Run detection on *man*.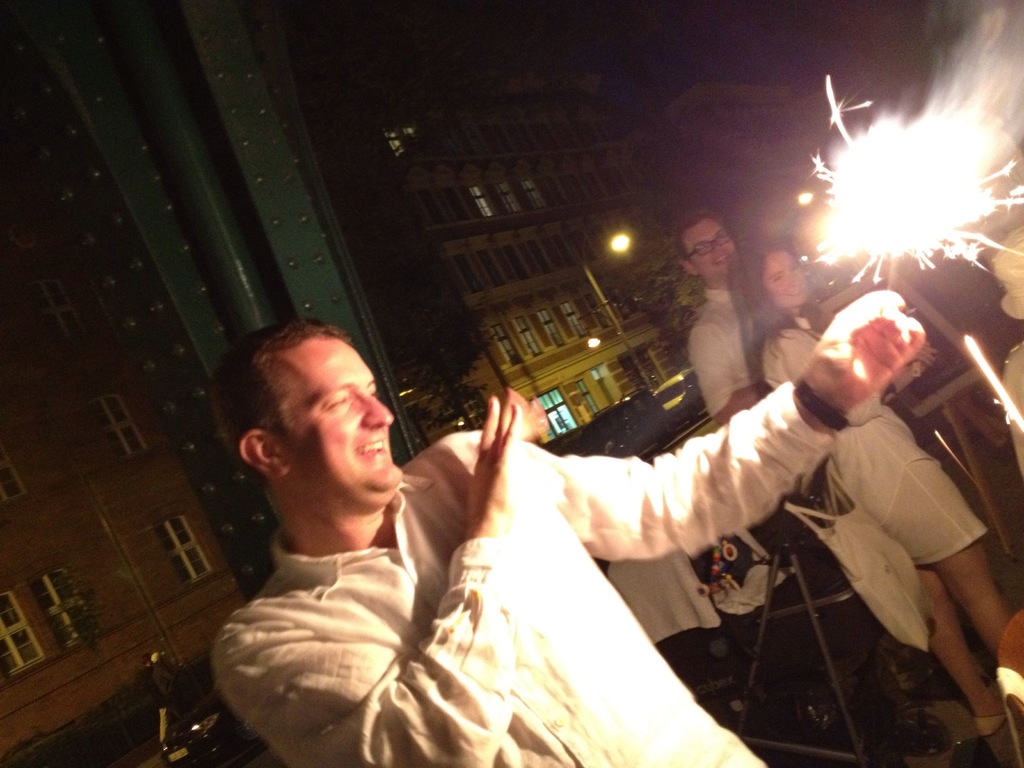
Result: select_region(681, 205, 1023, 749).
